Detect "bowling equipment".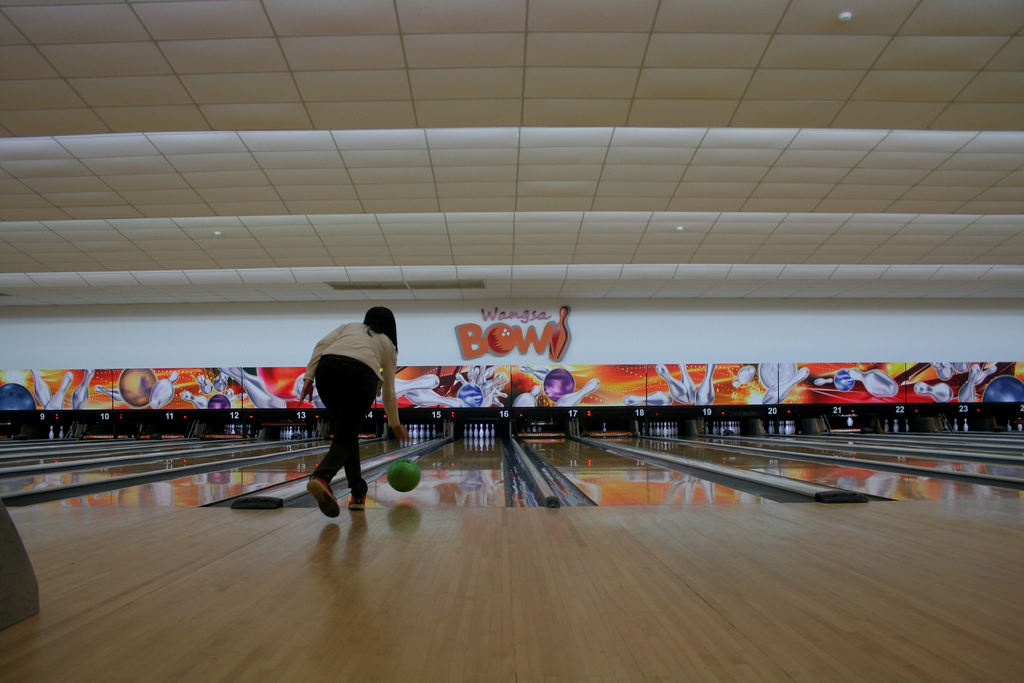
Detected at pyautogui.locateOnScreen(697, 361, 716, 404).
